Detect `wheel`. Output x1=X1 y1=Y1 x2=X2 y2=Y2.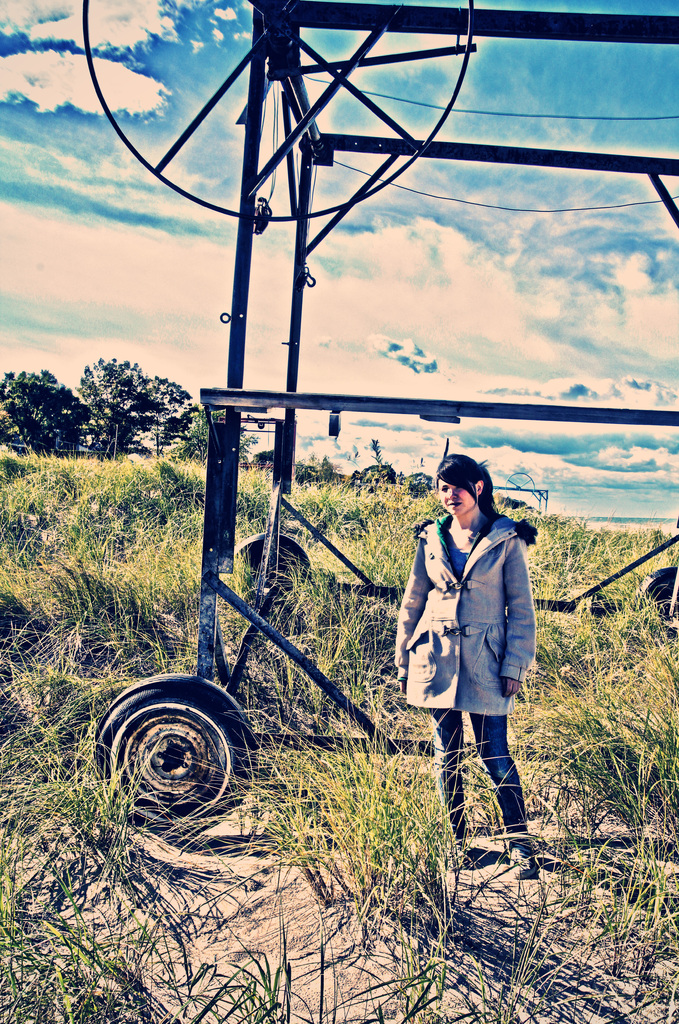
x1=92 y1=675 x2=255 y2=837.
